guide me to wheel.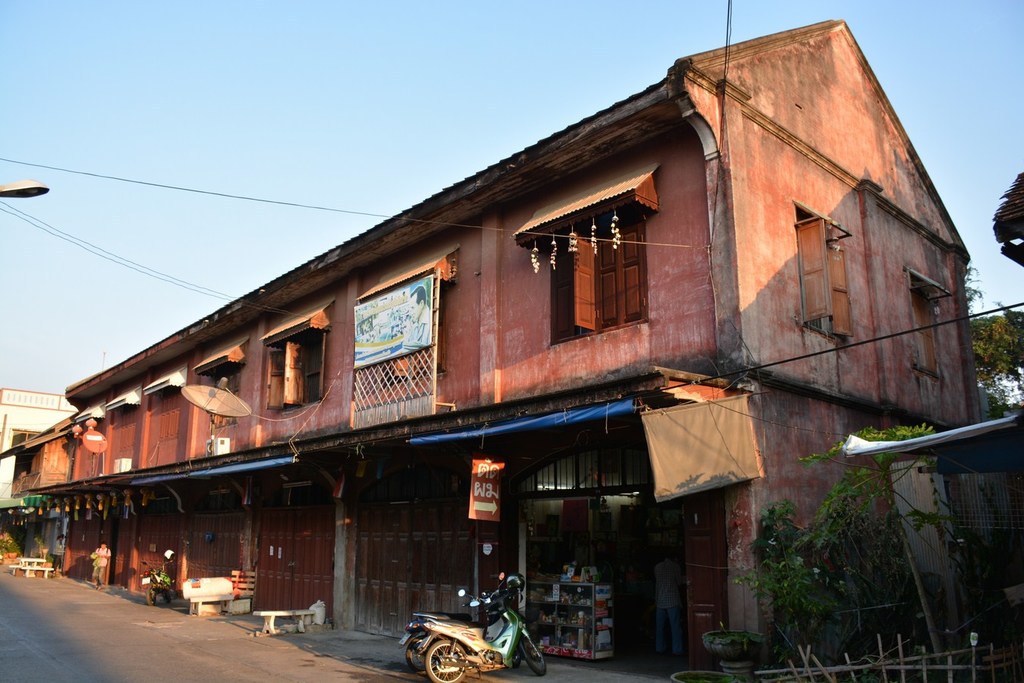
Guidance: 407/634/438/671.
